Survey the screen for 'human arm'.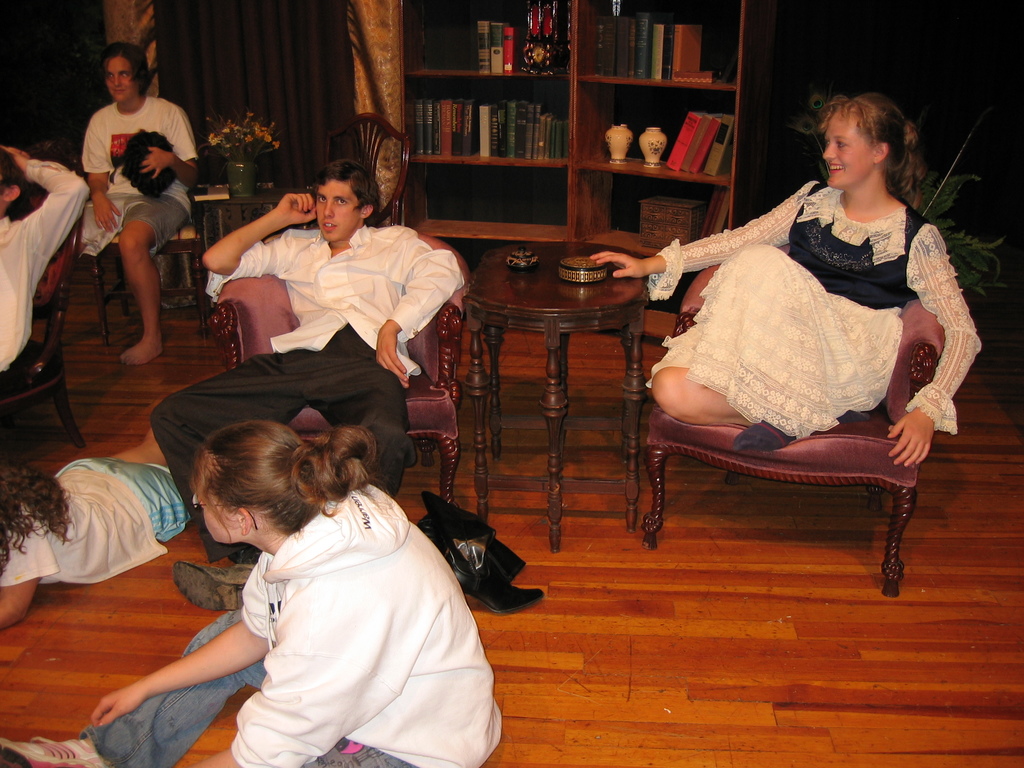
Survey found: 372,224,461,388.
